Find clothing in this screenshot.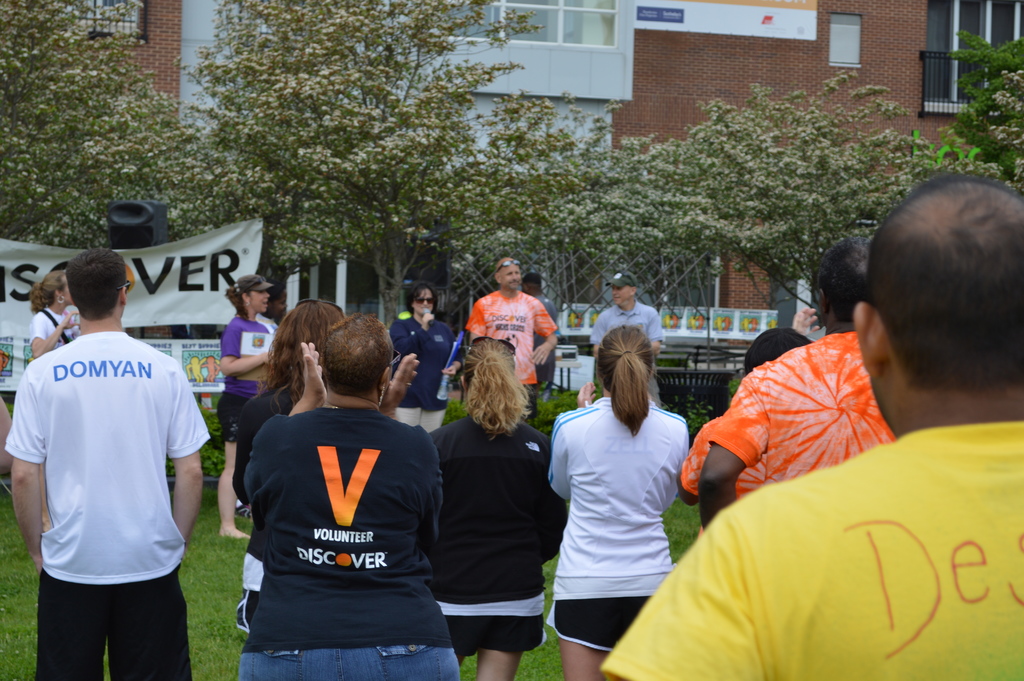
The bounding box for clothing is Rect(540, 406, 688, 646).
